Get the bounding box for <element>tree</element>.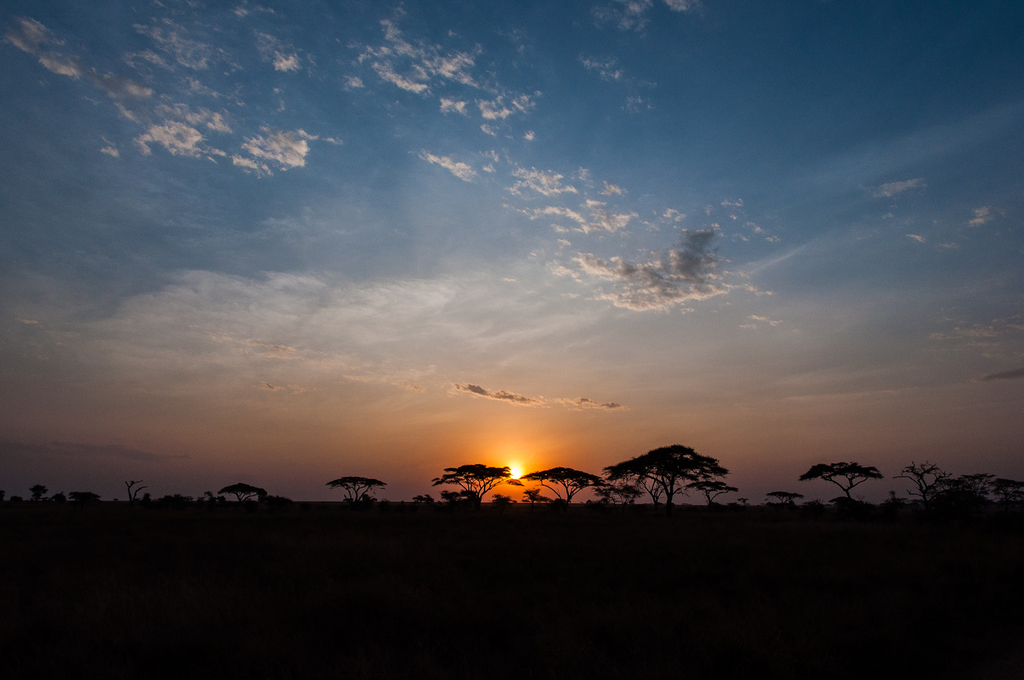
pyautogui.locateOnScreen(929, 452, 991, 507).
